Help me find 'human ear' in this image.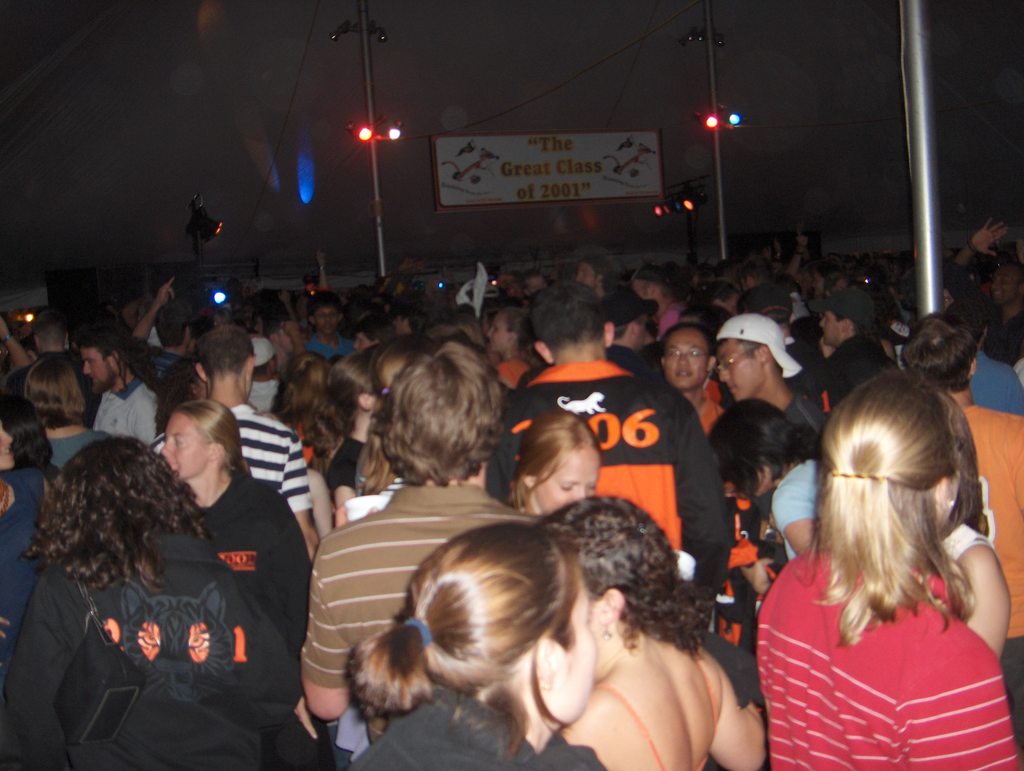
Found it: 535:633:561:693.
